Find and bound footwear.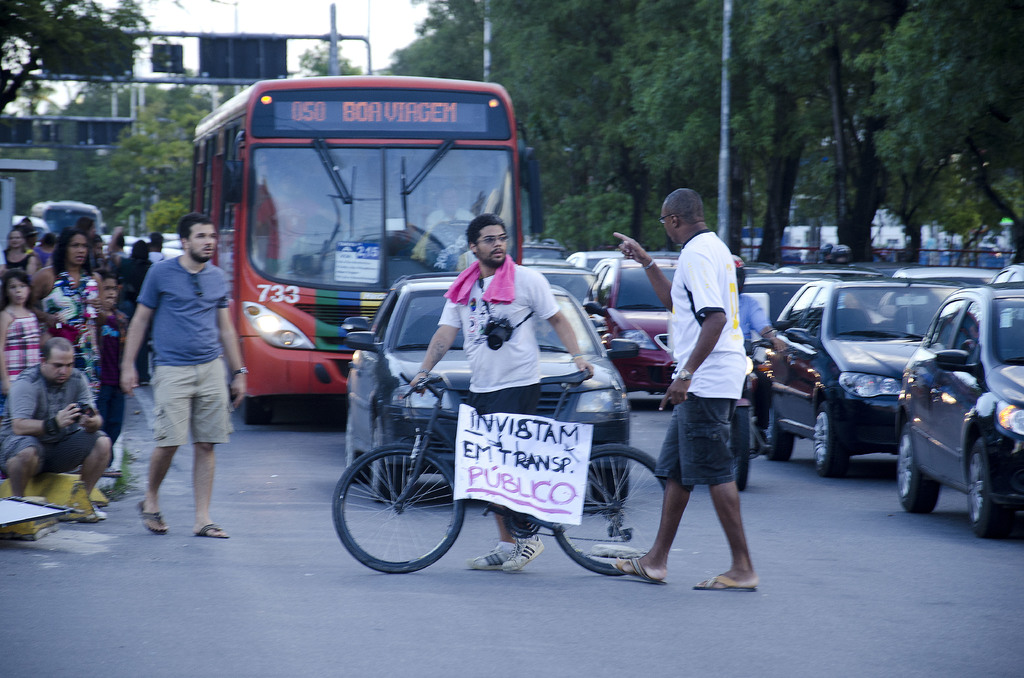
Bound: [468, 550, 513, 569].
